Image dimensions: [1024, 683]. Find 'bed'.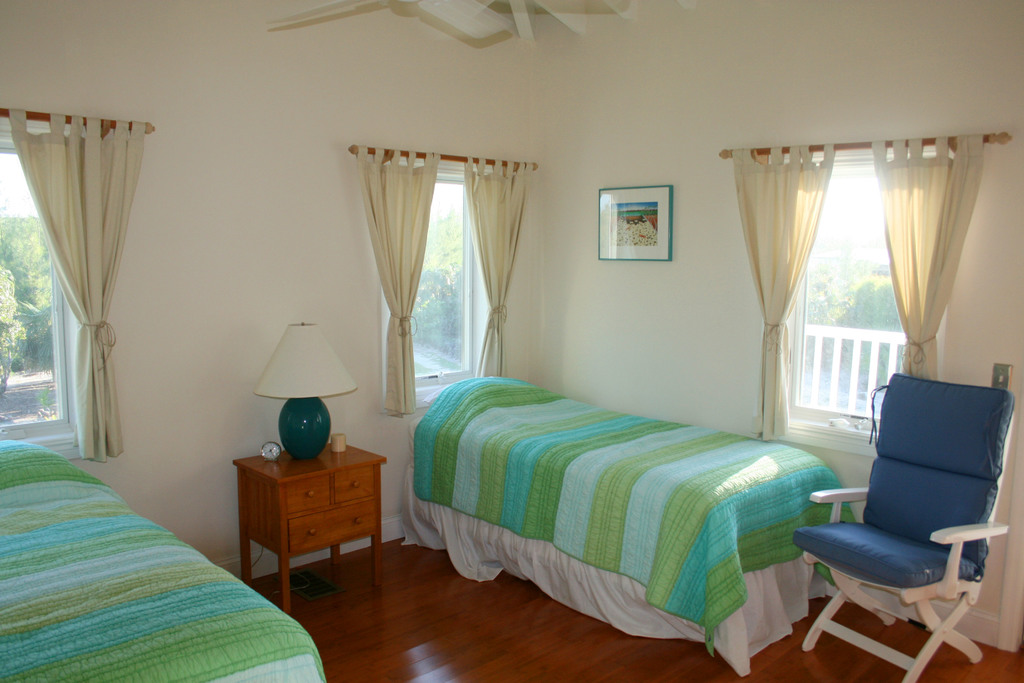
Rect(399, 368, 862, 681).
